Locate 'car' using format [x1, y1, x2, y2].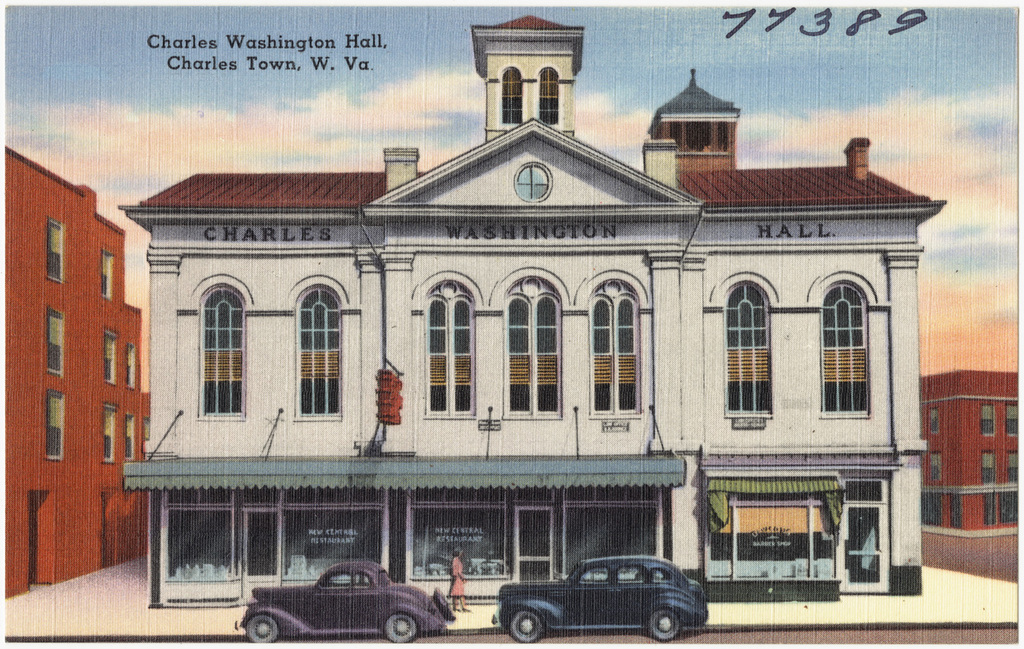
[498, 561, 709, 644].
